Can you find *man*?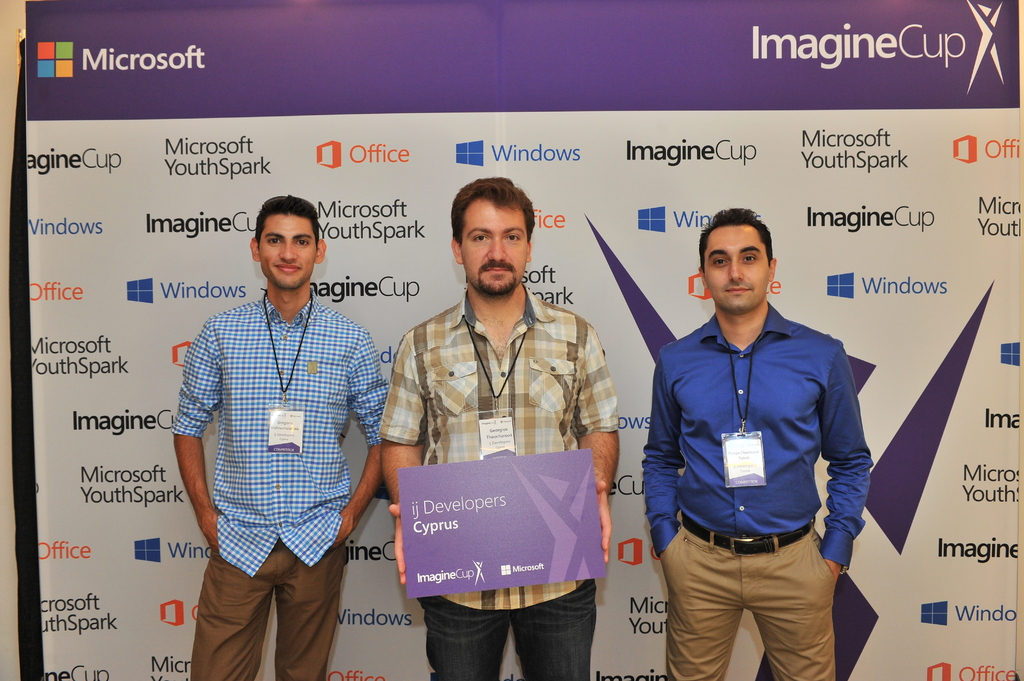
Yes, bounding box: [left=640, top=213, right=871, bottom=680].
